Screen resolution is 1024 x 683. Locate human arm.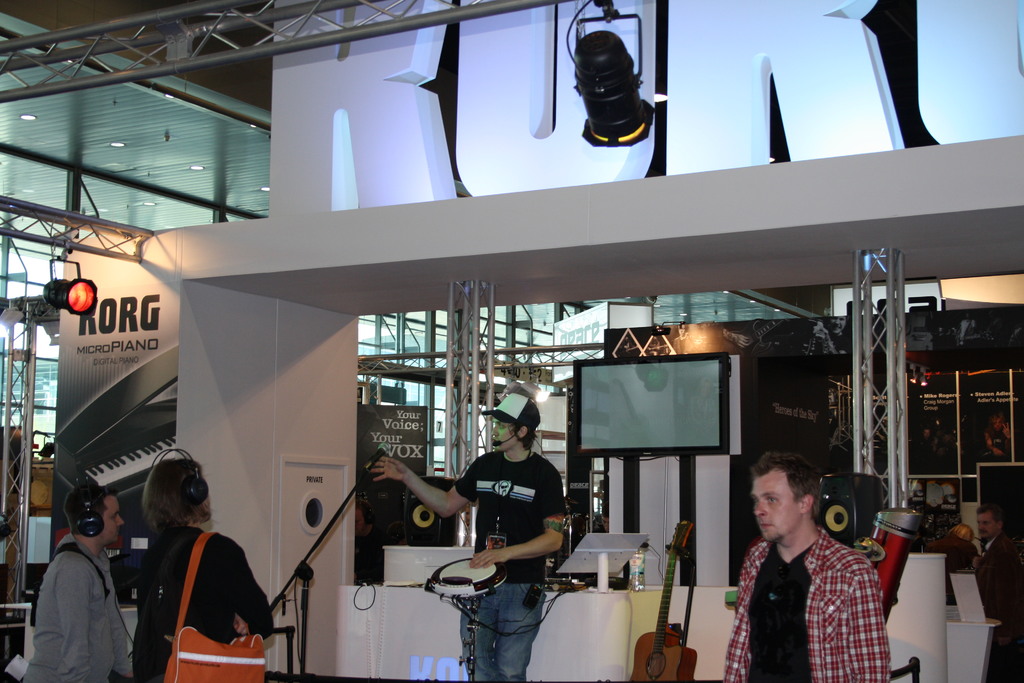
<bbox>849, 550, 876, 682</bbox>.
